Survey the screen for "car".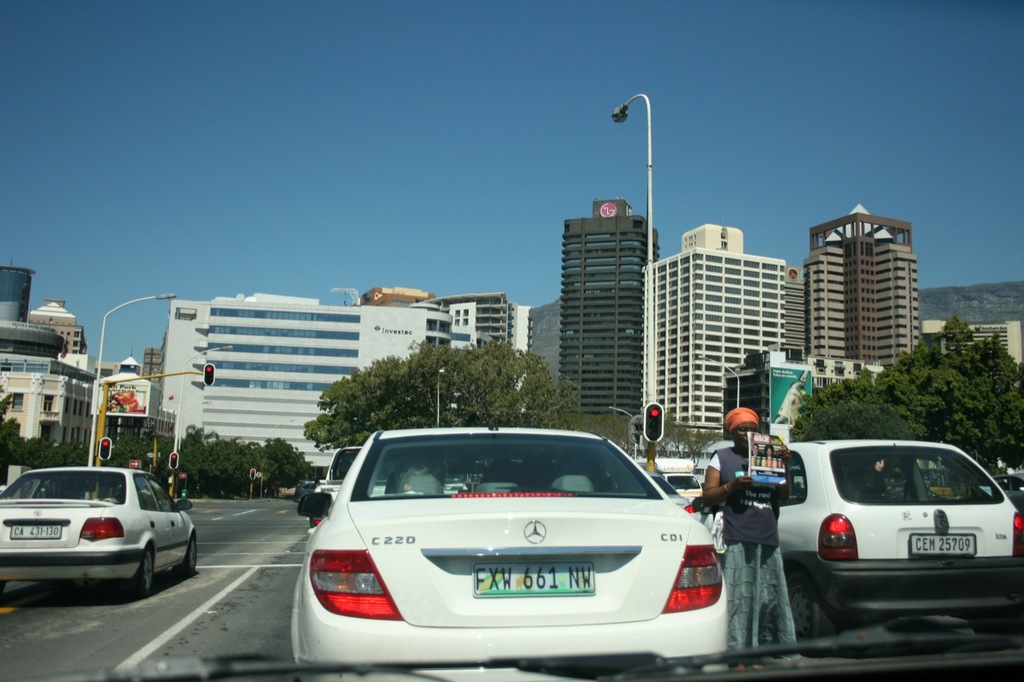
Survey found: box=[0, 466, 198, 590].
